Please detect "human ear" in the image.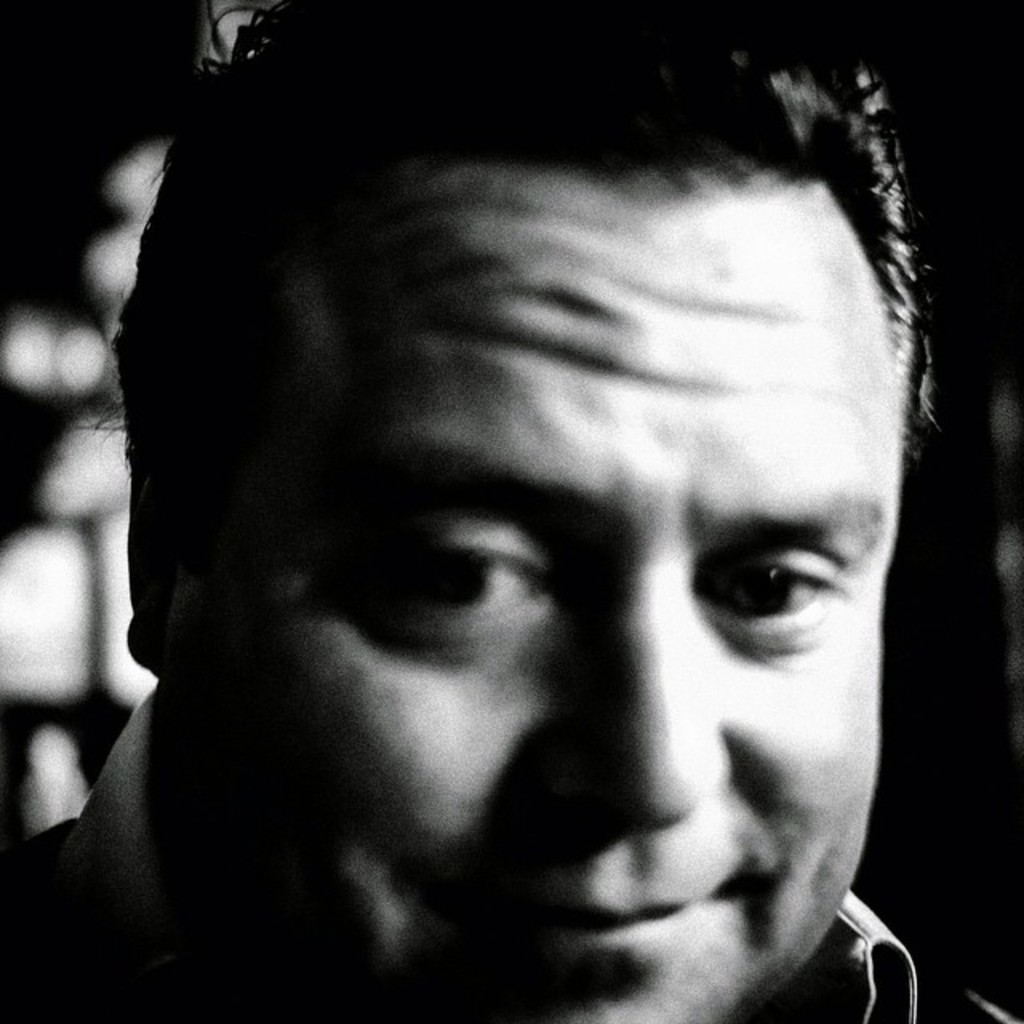
x1=120, y1=472, x2=173, y2=672.
